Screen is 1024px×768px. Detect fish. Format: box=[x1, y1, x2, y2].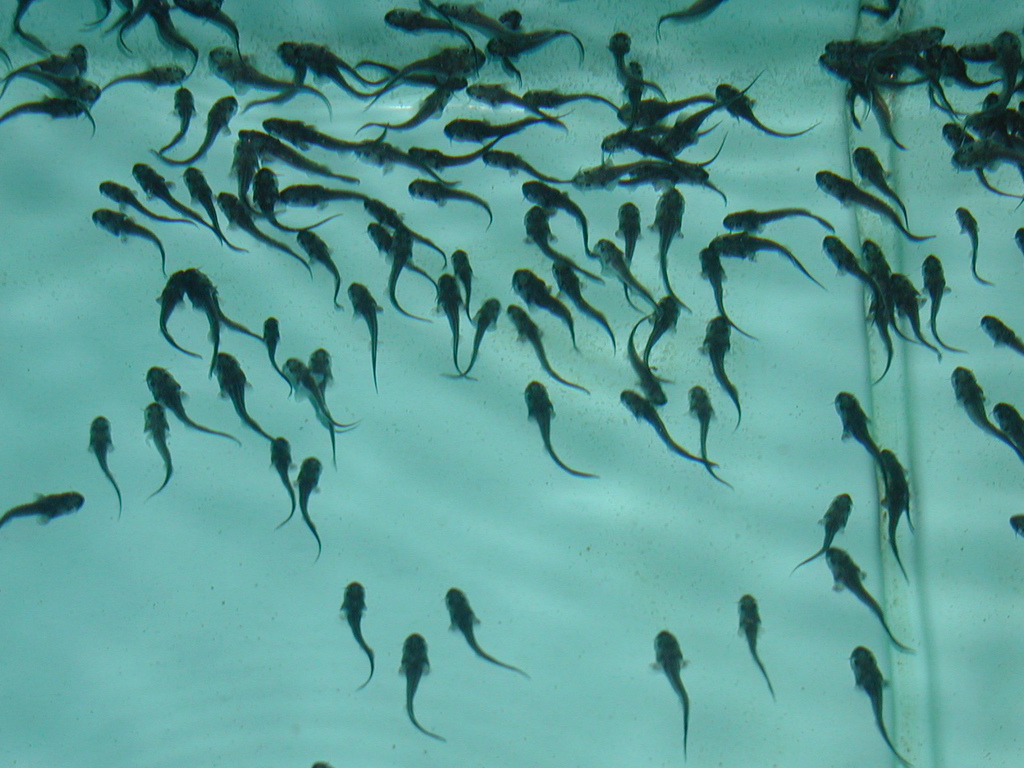
box=[288, 352, 361, 430].
